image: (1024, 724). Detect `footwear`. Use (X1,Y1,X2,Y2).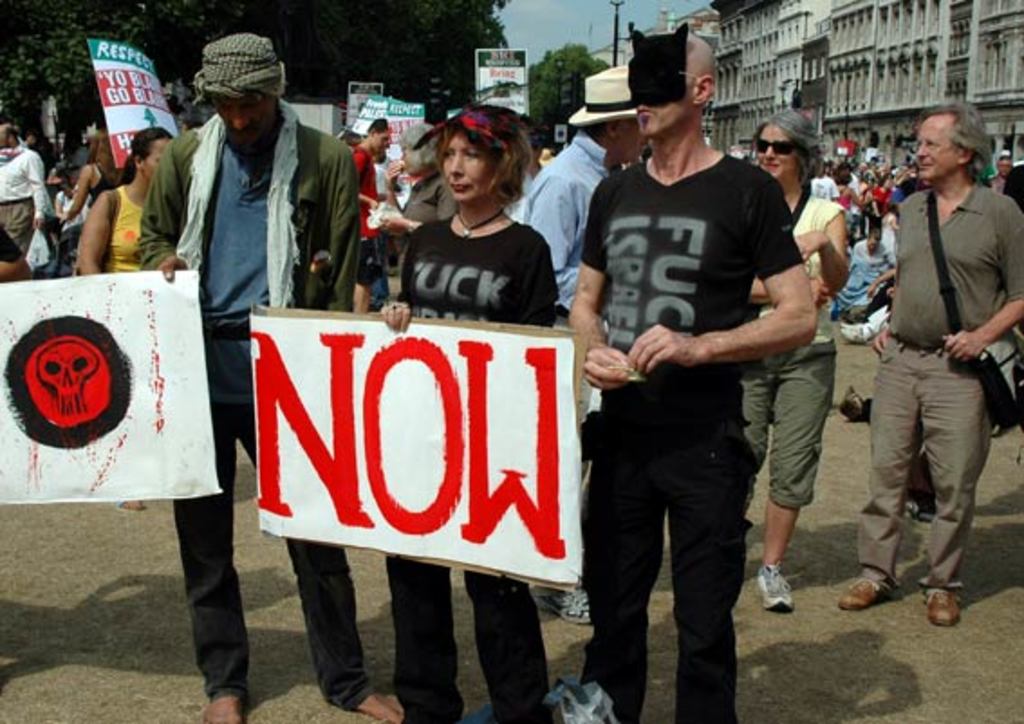
(757,562,791,612).
